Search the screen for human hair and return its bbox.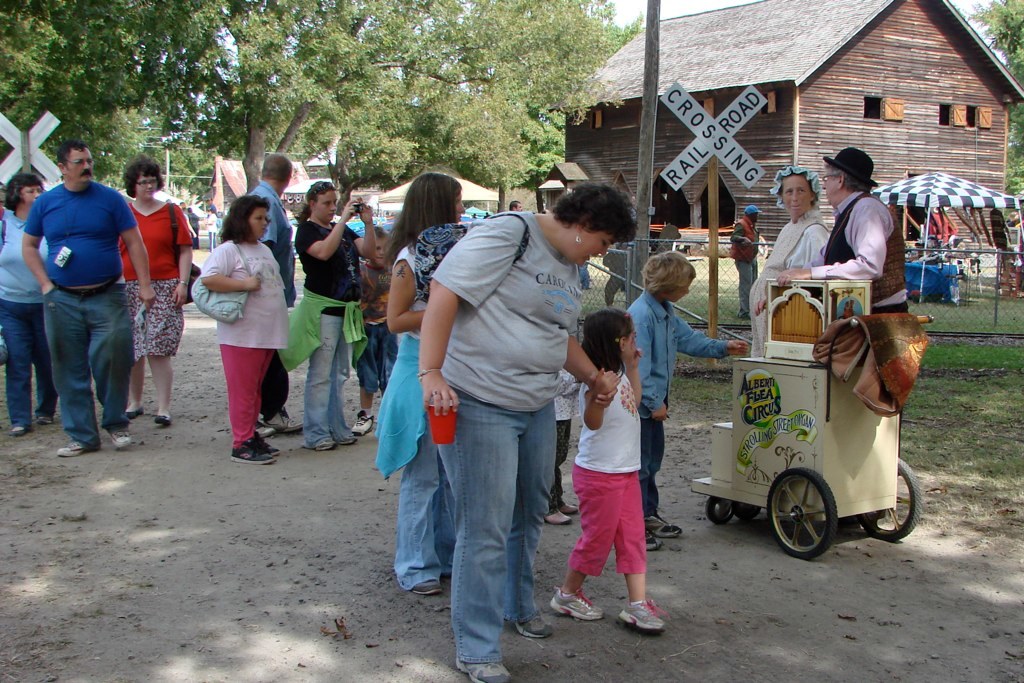
Found: (579,308,634,376).
